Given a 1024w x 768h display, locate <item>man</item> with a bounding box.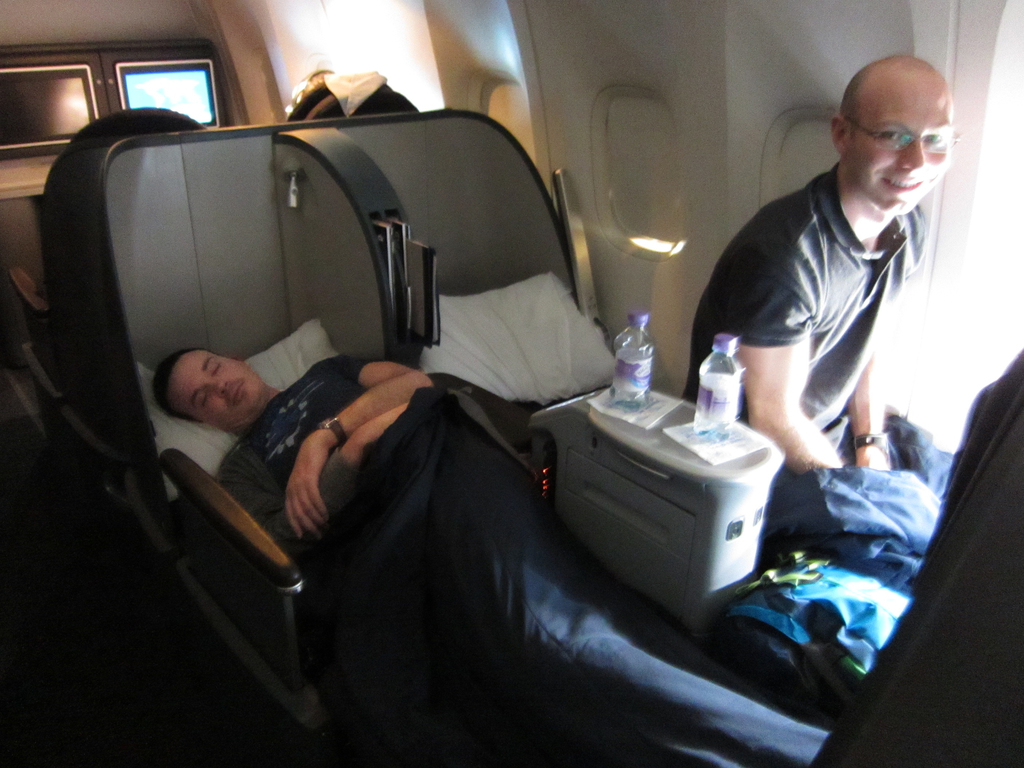
Located: 685:72:972:548.
